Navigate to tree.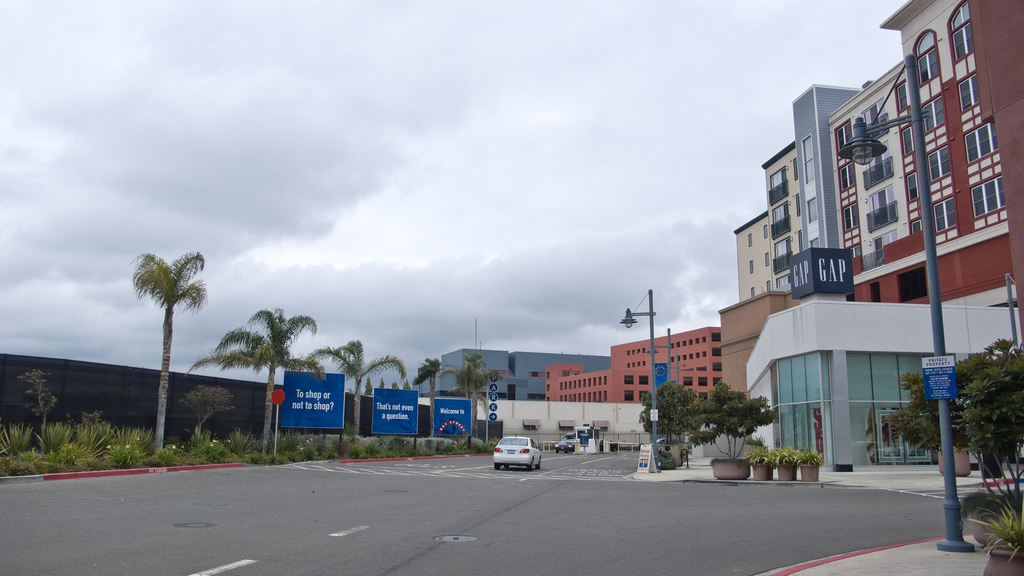
Navigation target: (177, 382, 236, 472).
